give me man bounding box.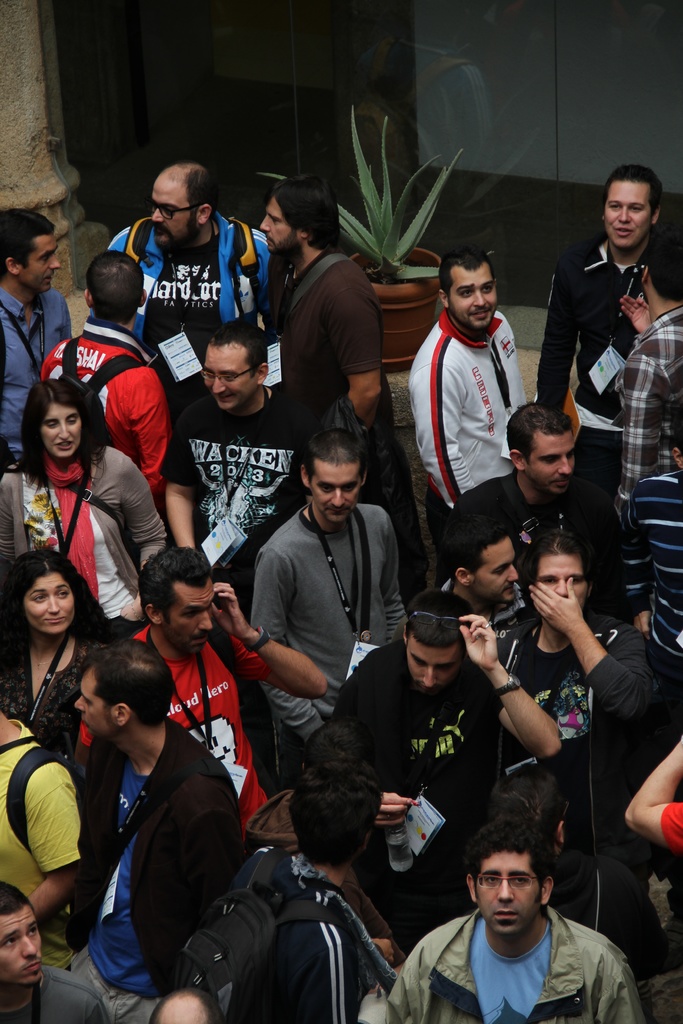
bbox=(400, 258, 523, 506).
